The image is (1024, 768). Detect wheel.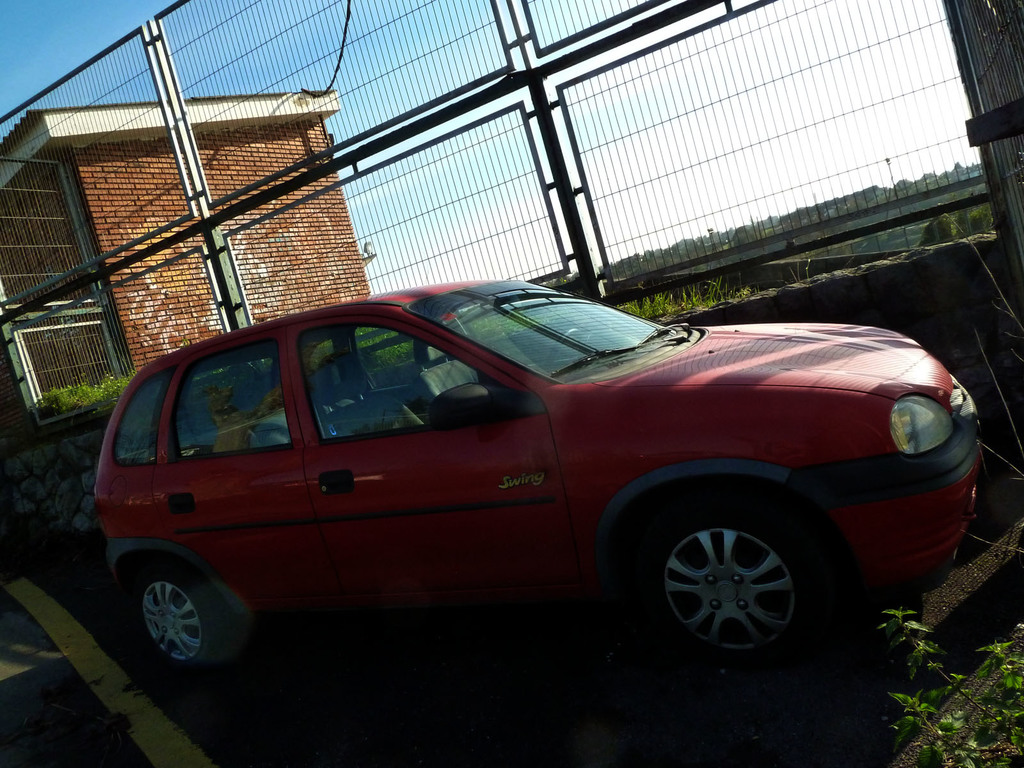
Detection: <bbox>137, 570, 211, 665</bbox>.
